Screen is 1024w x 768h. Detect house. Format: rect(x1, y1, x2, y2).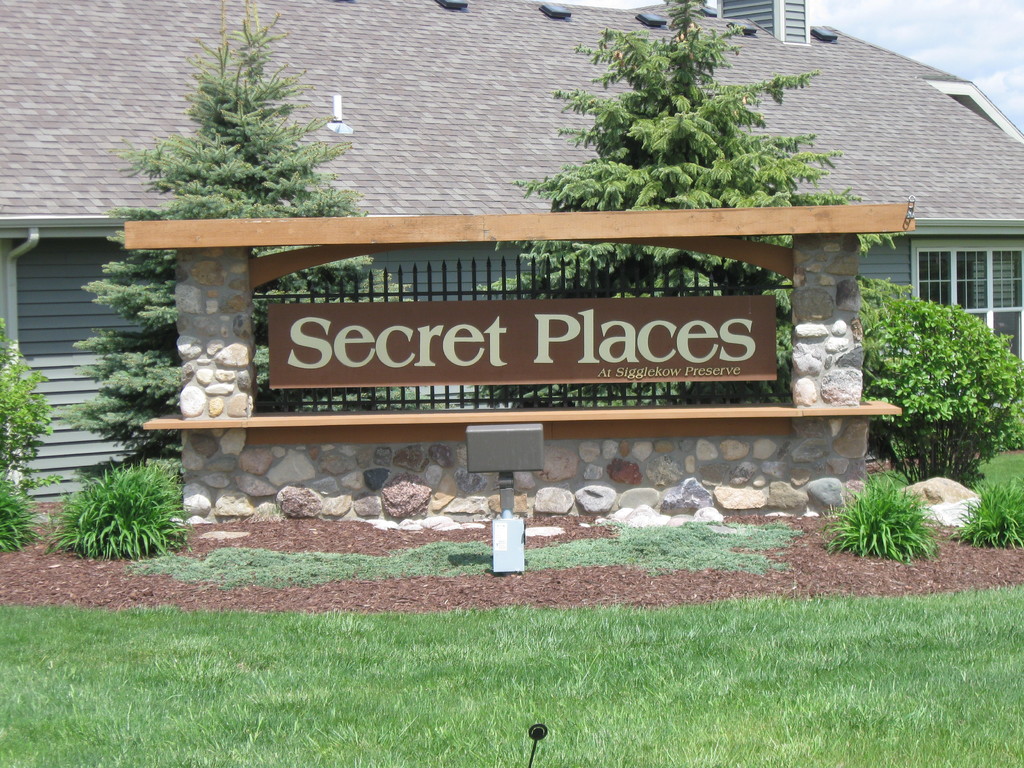
rect(0, 0, 1023, 501).
